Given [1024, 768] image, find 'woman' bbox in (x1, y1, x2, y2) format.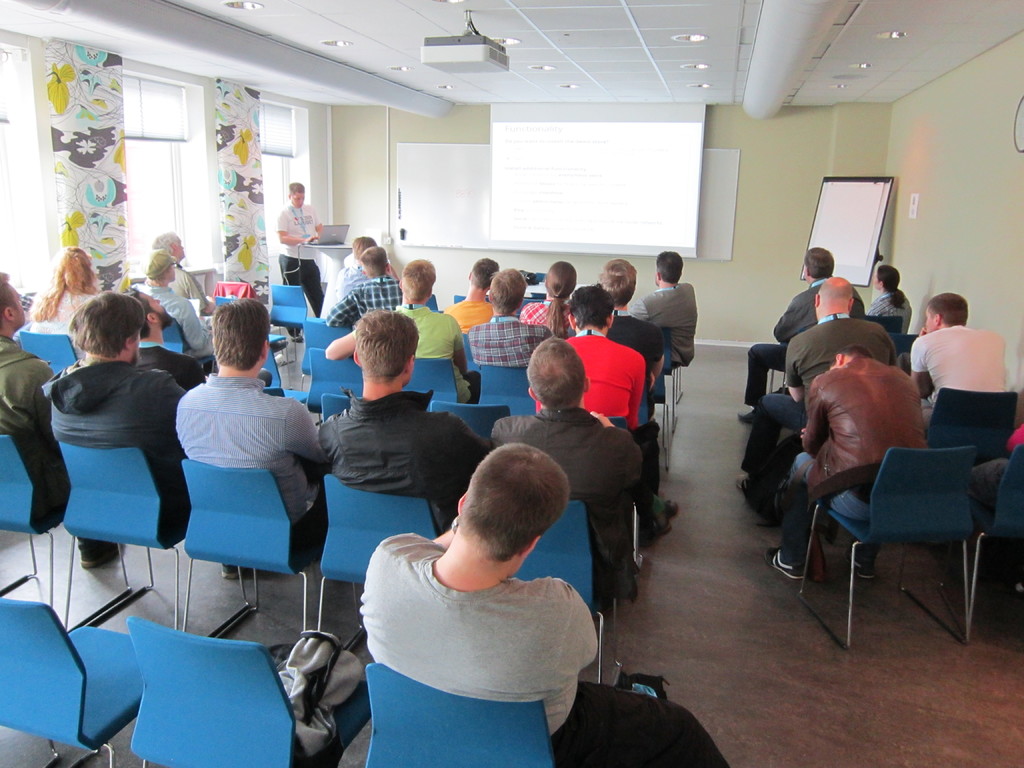
(863, 264, 916, 333).
